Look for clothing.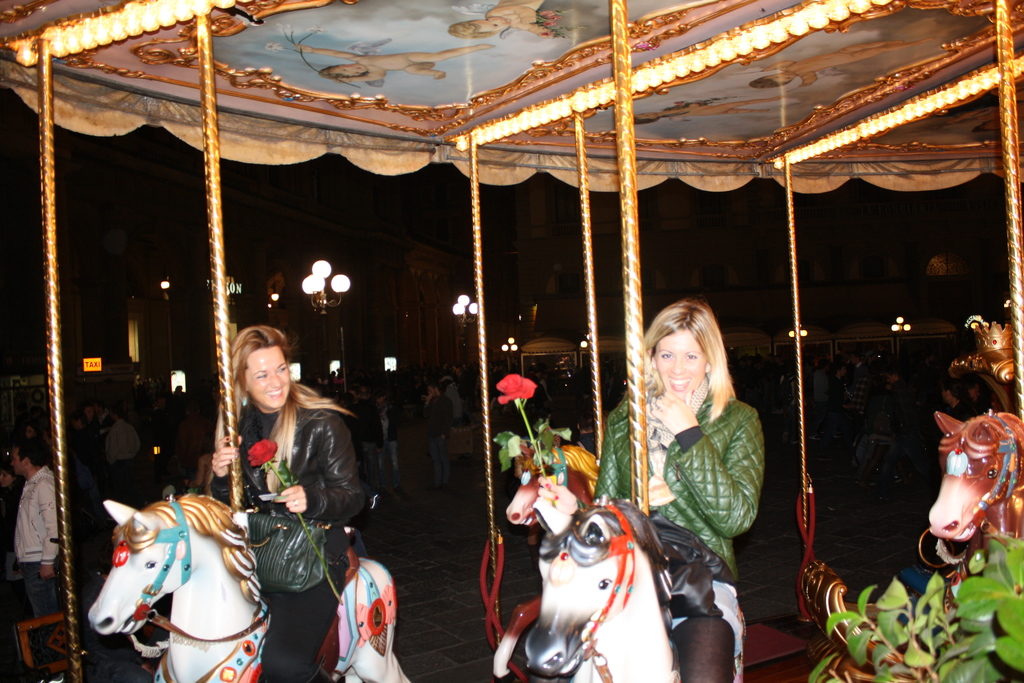
Found: [left=367, top=403, right=401, bottom=480].
